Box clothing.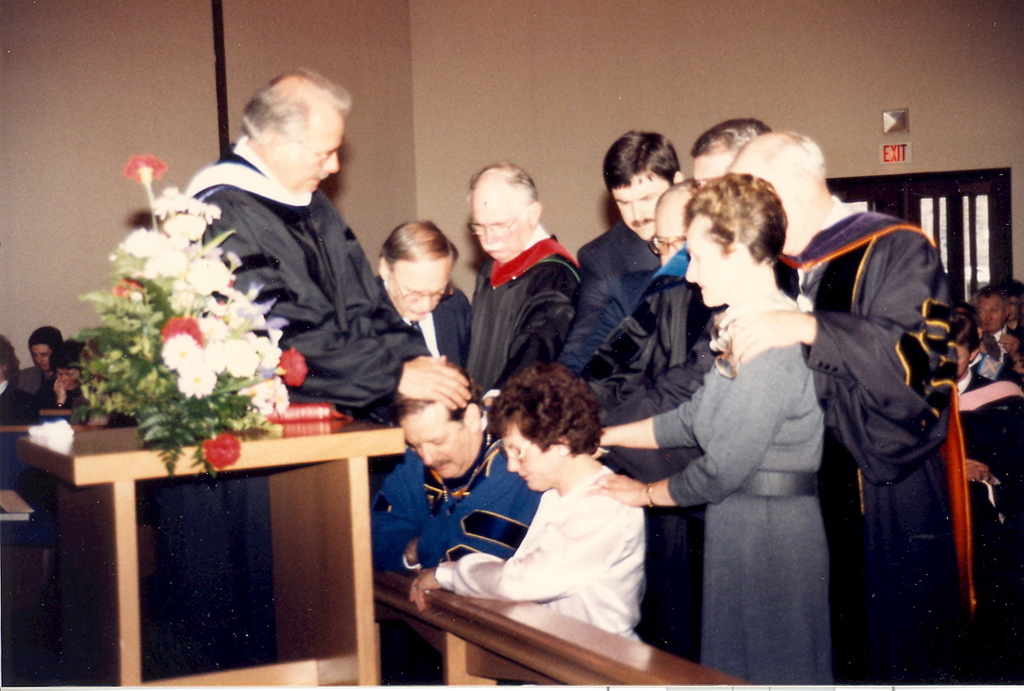
<box>1001,314,1023,336</box>.
